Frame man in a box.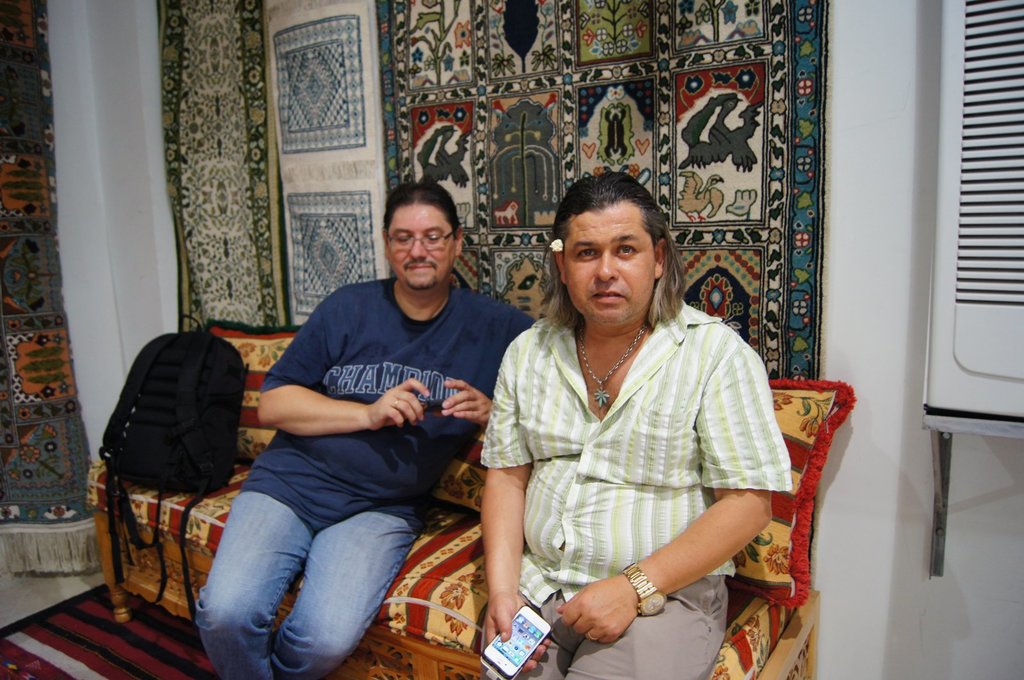
rect(202, 189, 525, 656).
